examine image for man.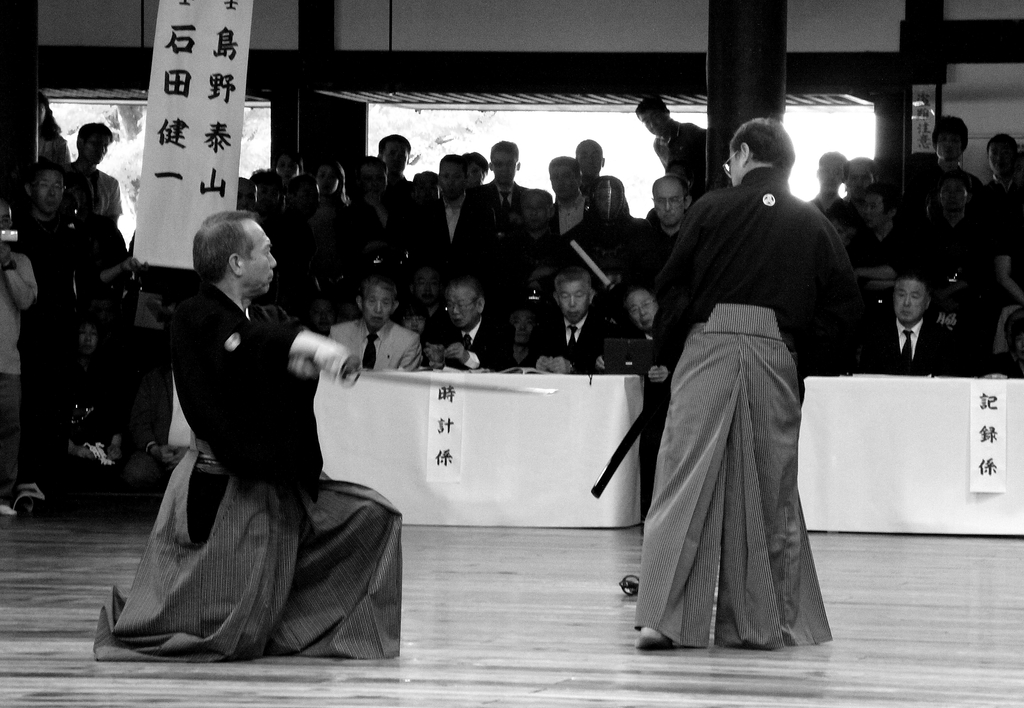
Examination result: bbox=[330, 280, 424, 368].
